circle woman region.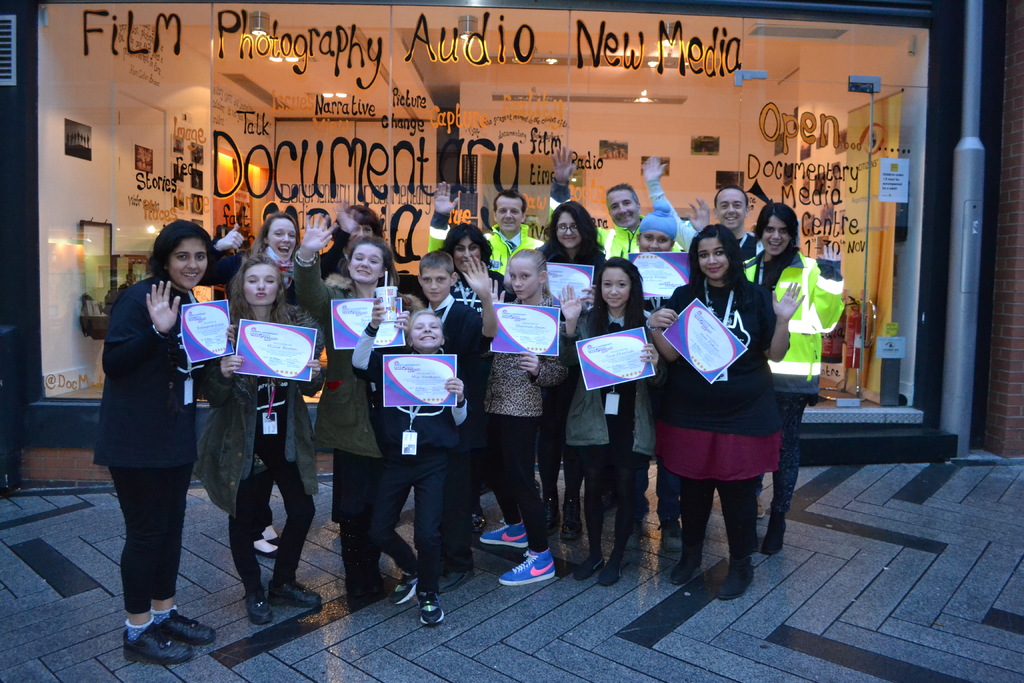
Region: x1=90, y1=215, x2=212, y2=652.
